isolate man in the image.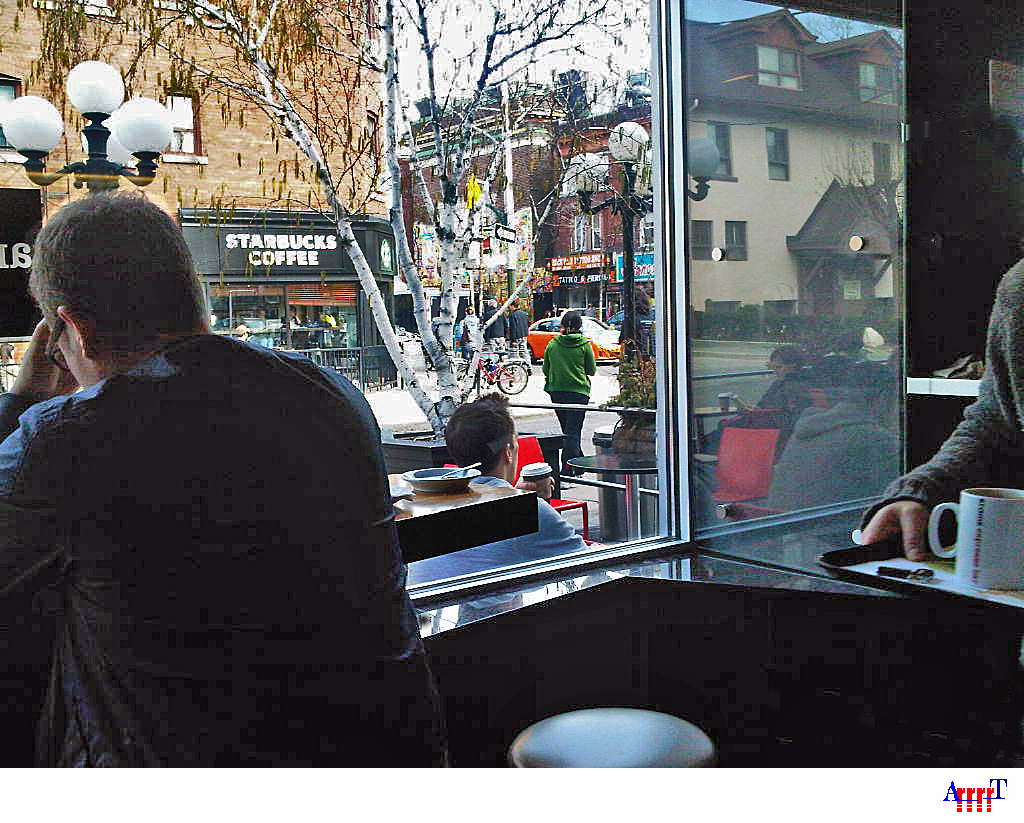
Isolated region: box=[507, 298, 533, 376].
